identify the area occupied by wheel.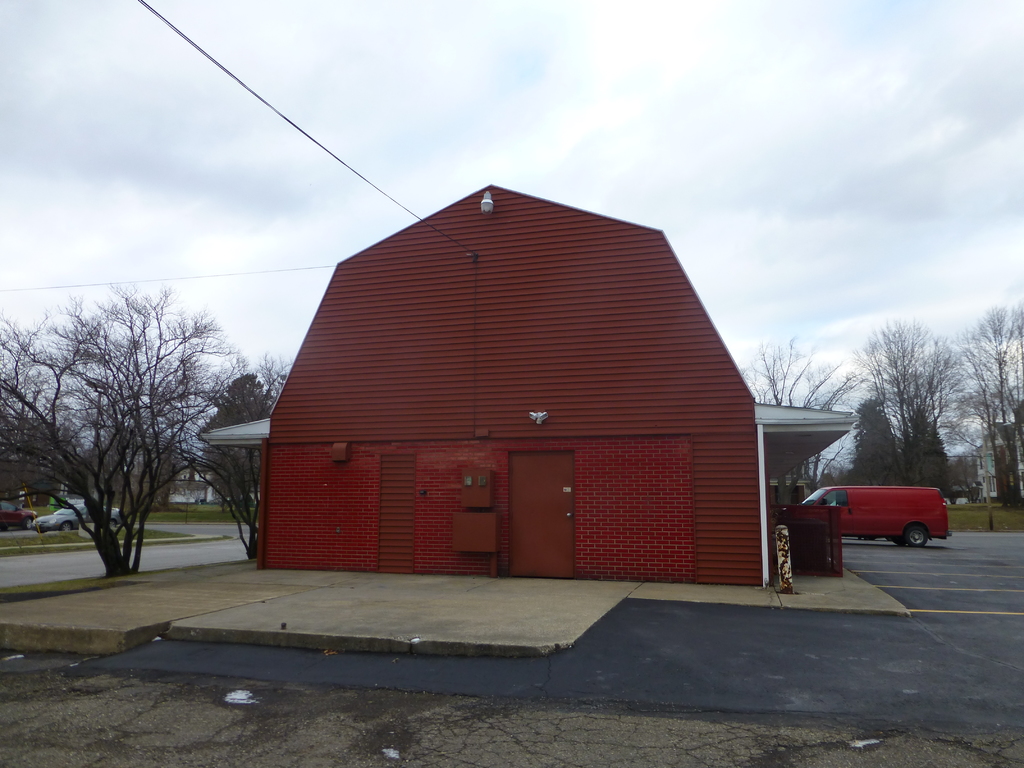
Area: bbox=(59, 525, 75, 536).
